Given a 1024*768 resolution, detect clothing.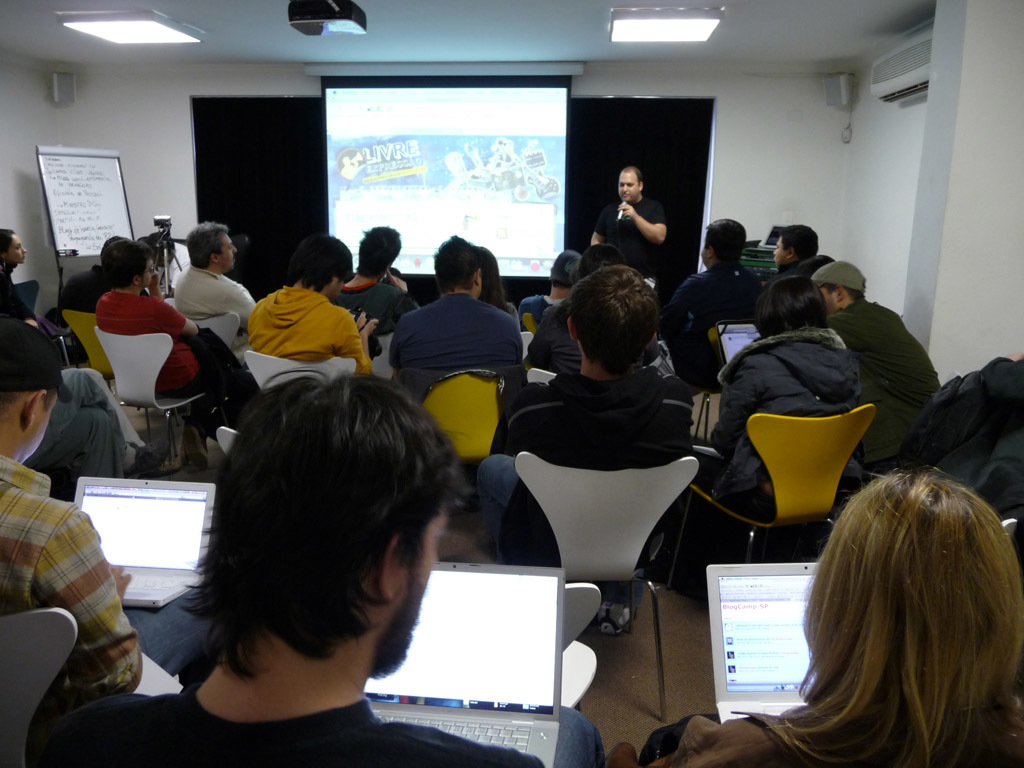
locate(27, 680, 547, 767).
